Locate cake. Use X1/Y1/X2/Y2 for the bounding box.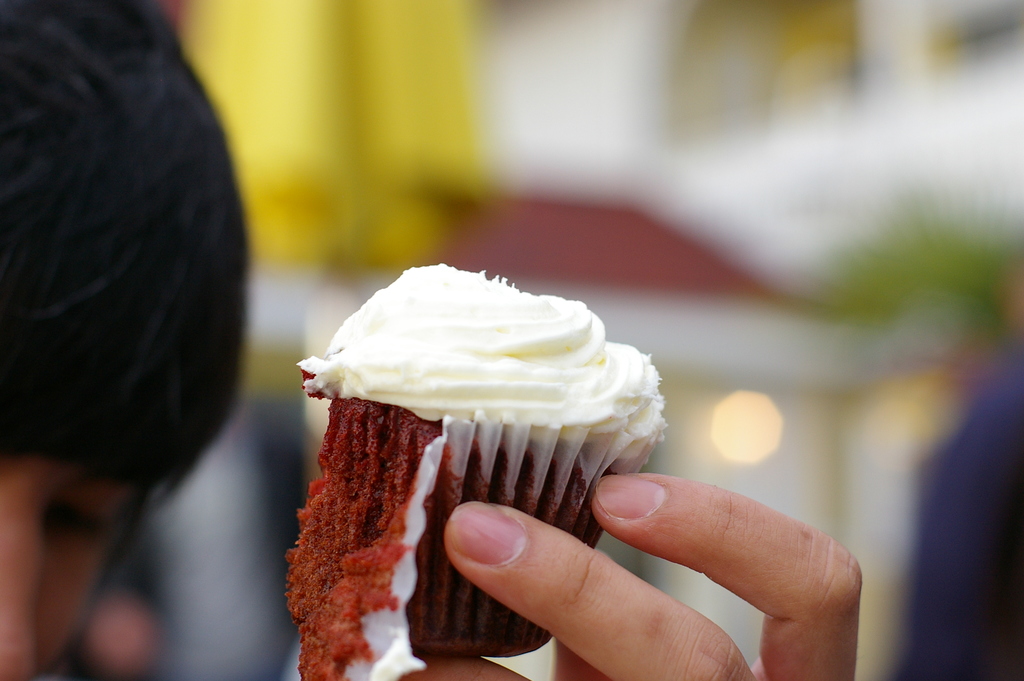
268/256/670/680.
